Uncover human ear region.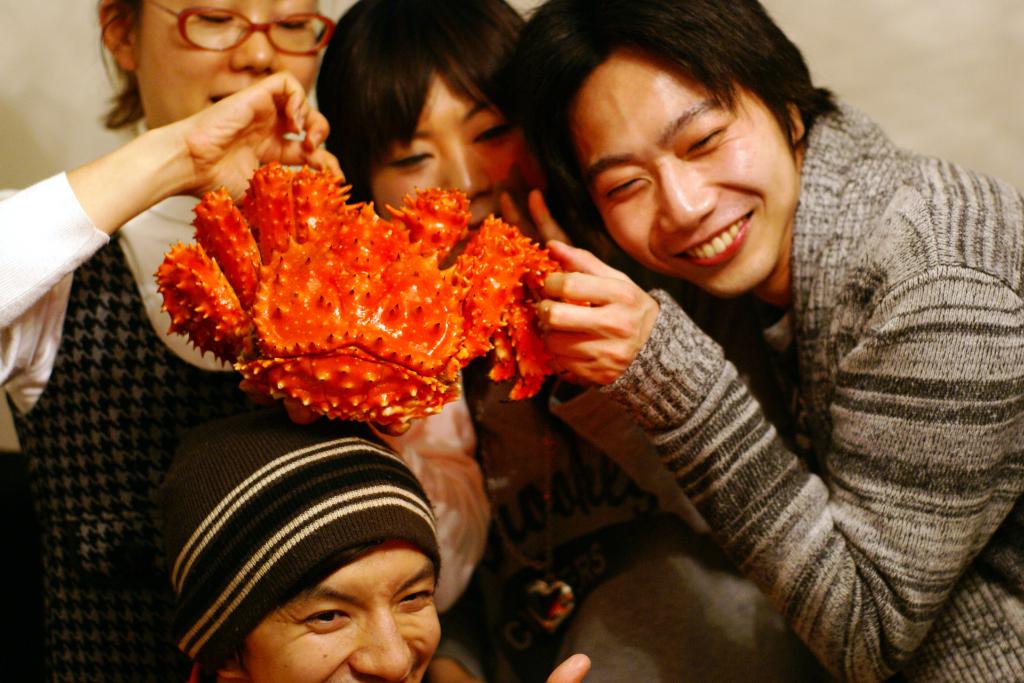
Uncovered: [x1=790, y1=103, x2=808, y2=161].
